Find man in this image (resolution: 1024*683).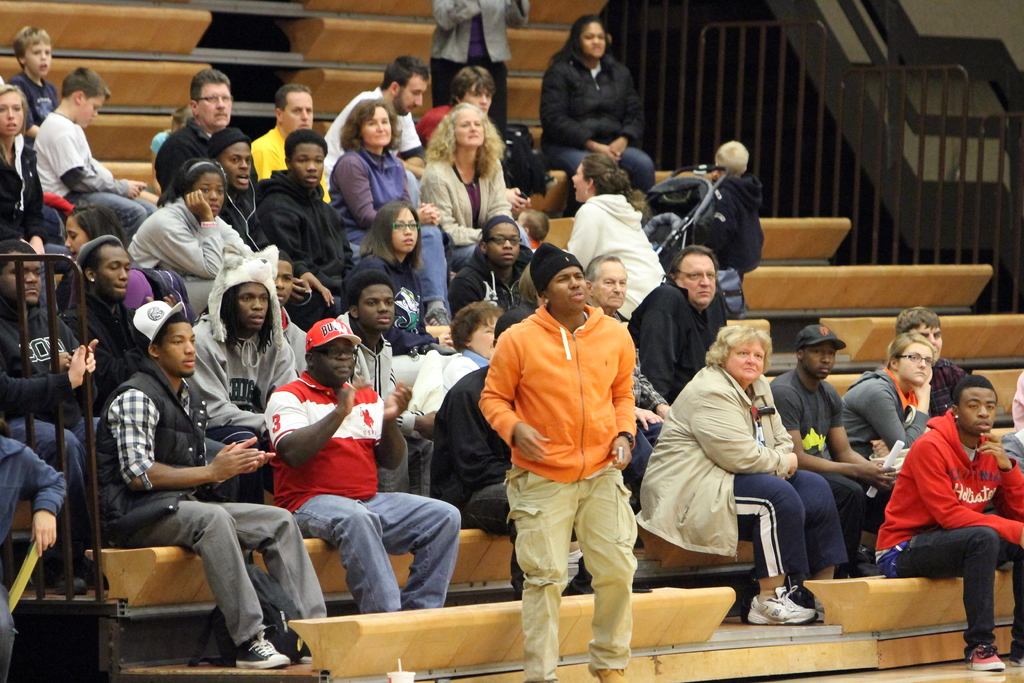
<region>182, 248, 311, 521</region>.
